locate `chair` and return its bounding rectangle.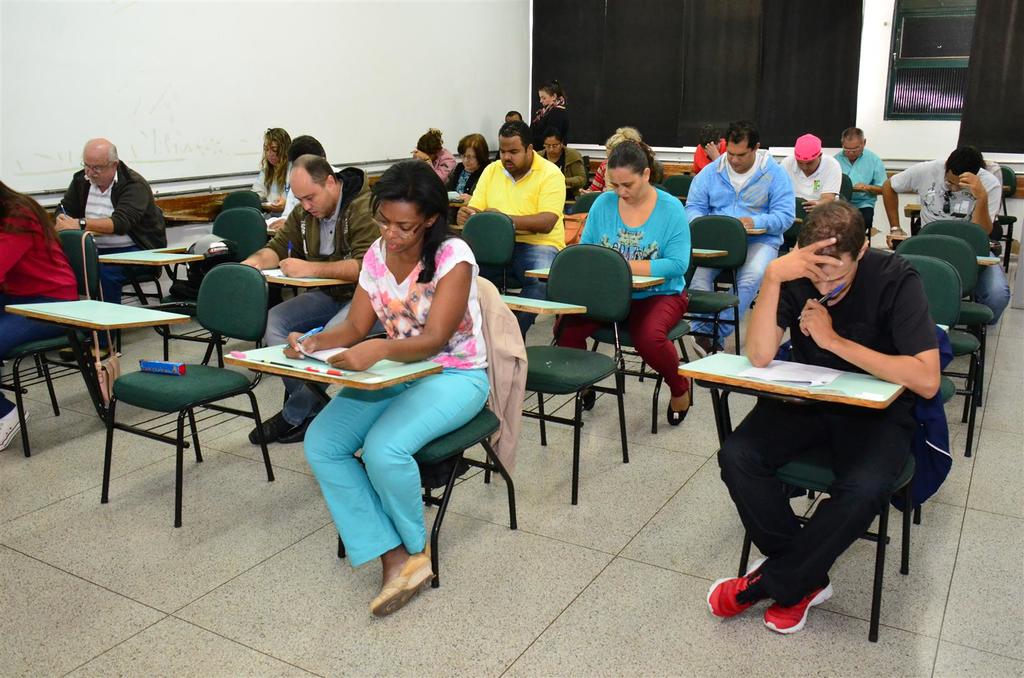
select_region(169, 185, 266, 297).
